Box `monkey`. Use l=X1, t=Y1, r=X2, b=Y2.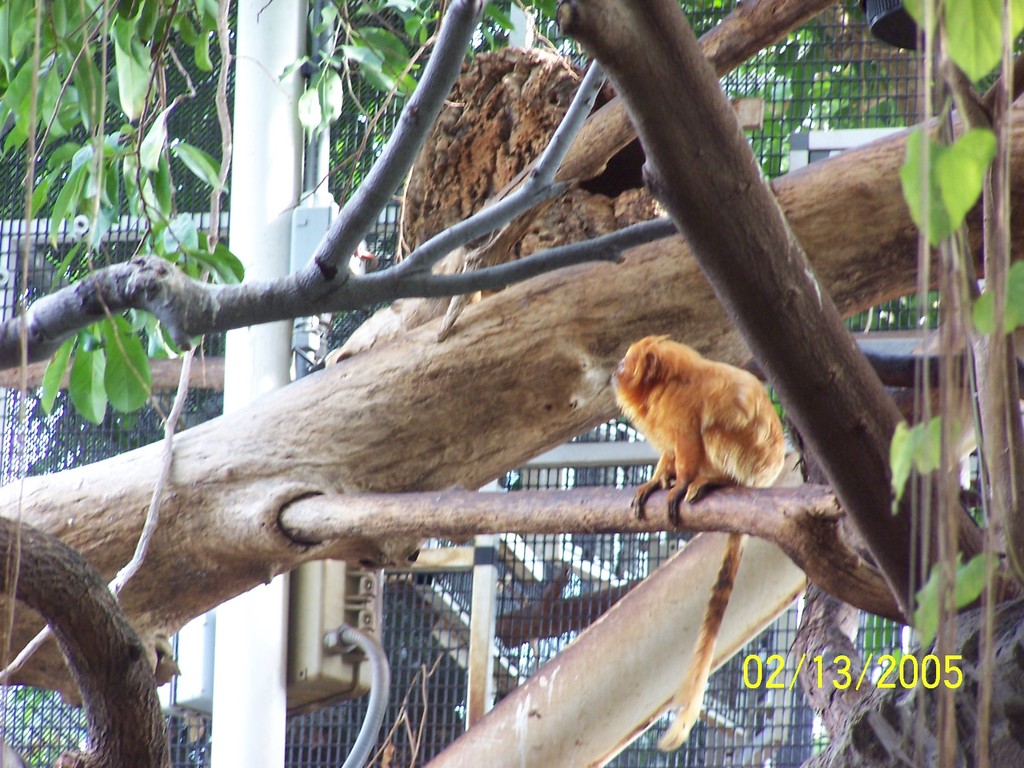
l=612, t=332, r=788, b=754.
